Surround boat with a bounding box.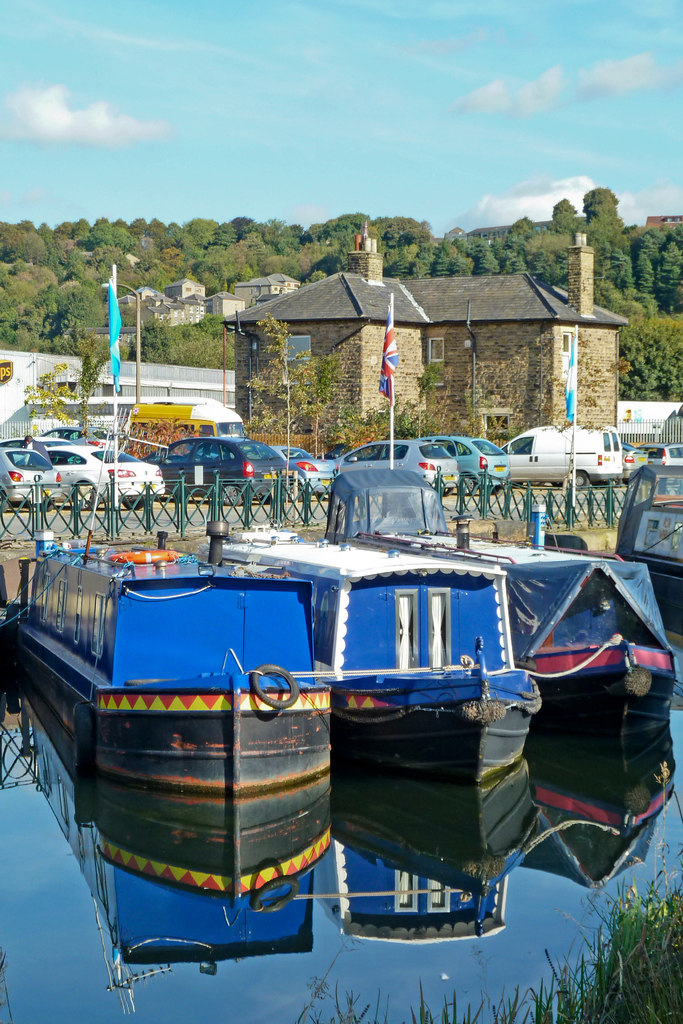
[190,512,566,773].
